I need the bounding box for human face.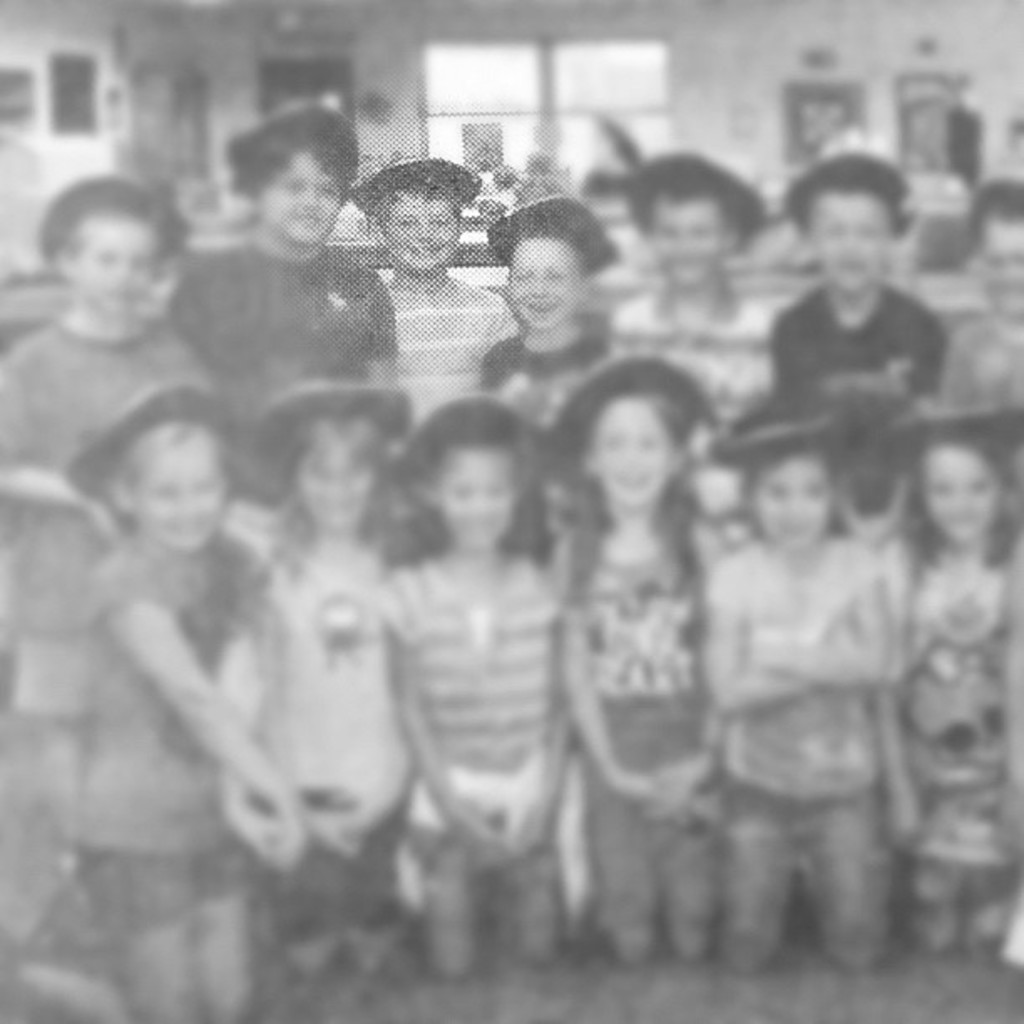
Here it is: locate(986, 221, 1022, 318).
